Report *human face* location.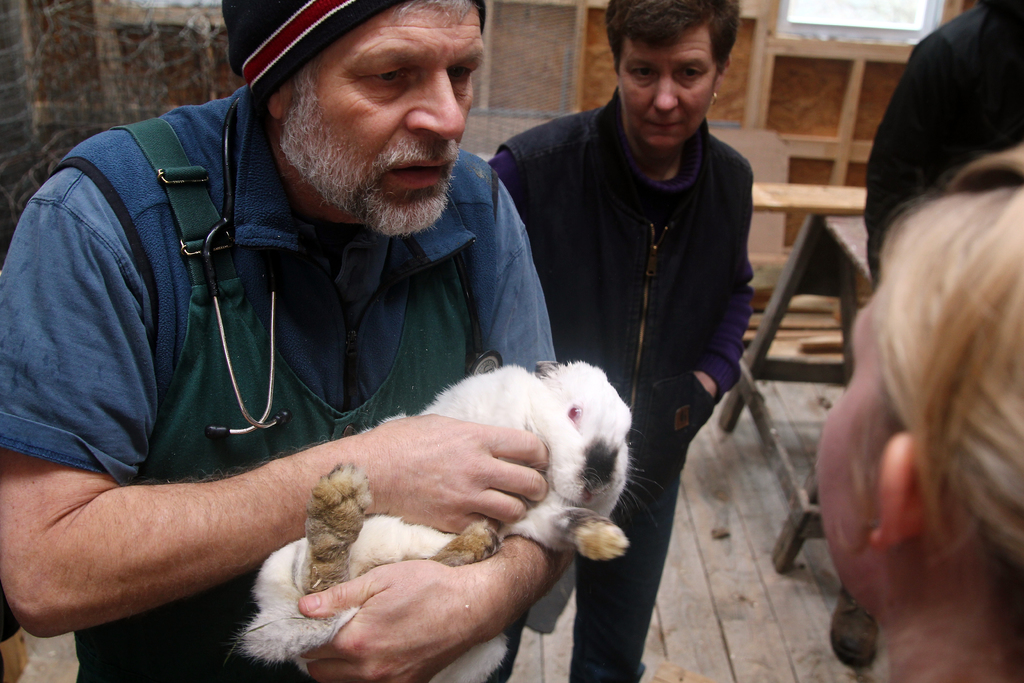
Report: box=[282, 0, 486, 235].
